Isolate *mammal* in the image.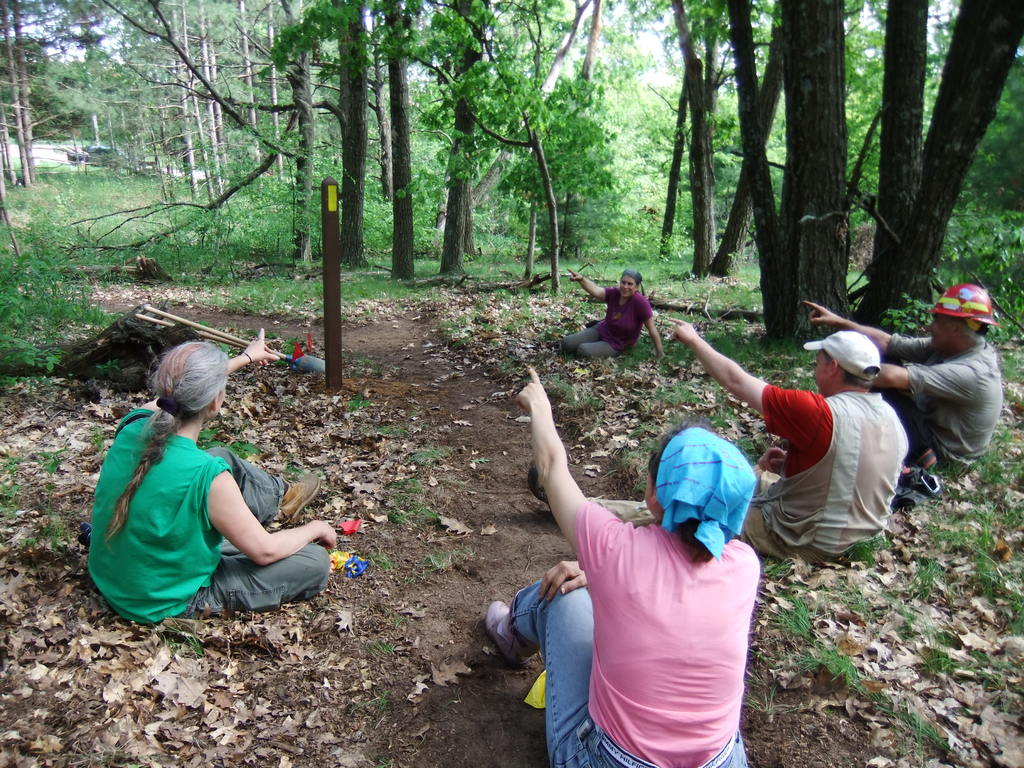
Isolated region: BBox(801, 287, 1011, 476).
